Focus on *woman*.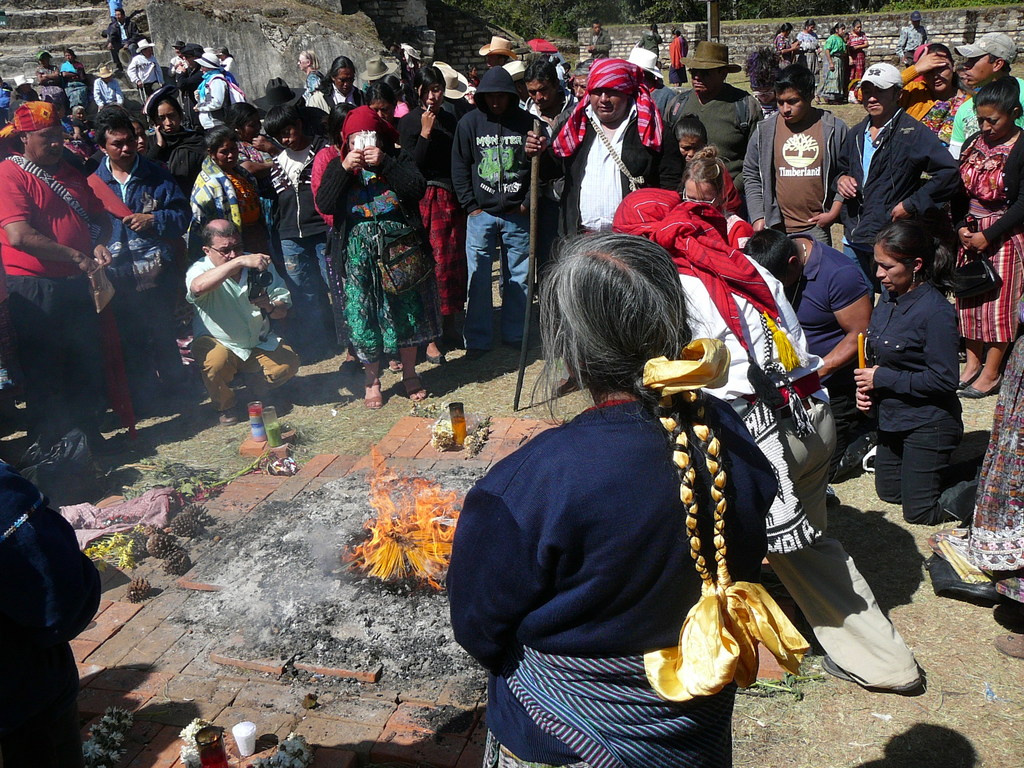
Focused at region(900, 43, 973, 142).
